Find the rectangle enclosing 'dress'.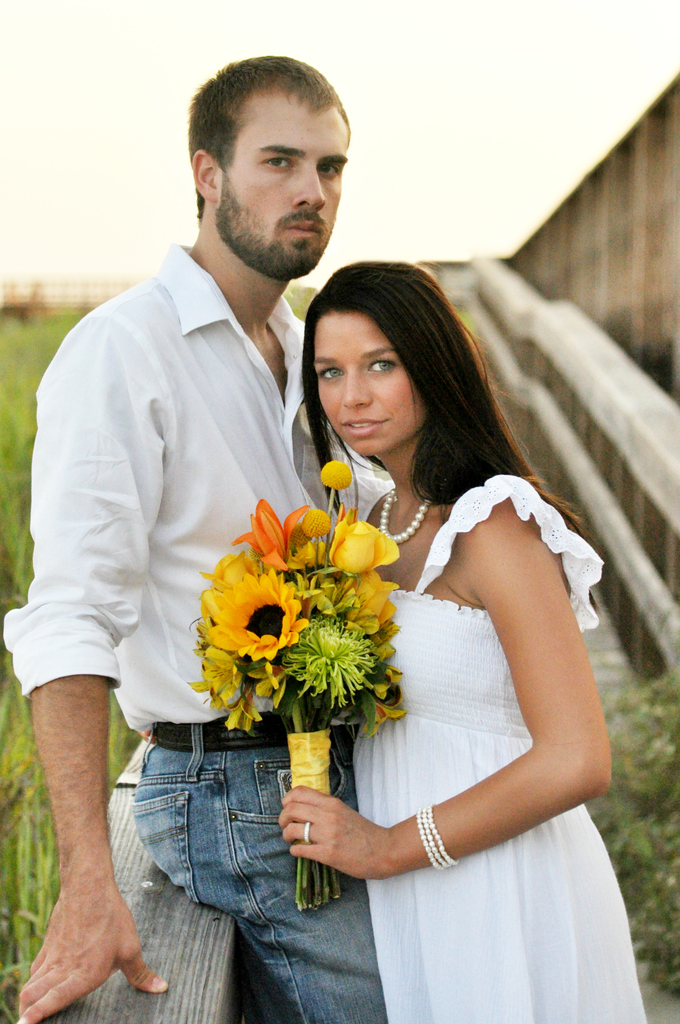
x1=314 y1=410 x2=604 y2=975.
